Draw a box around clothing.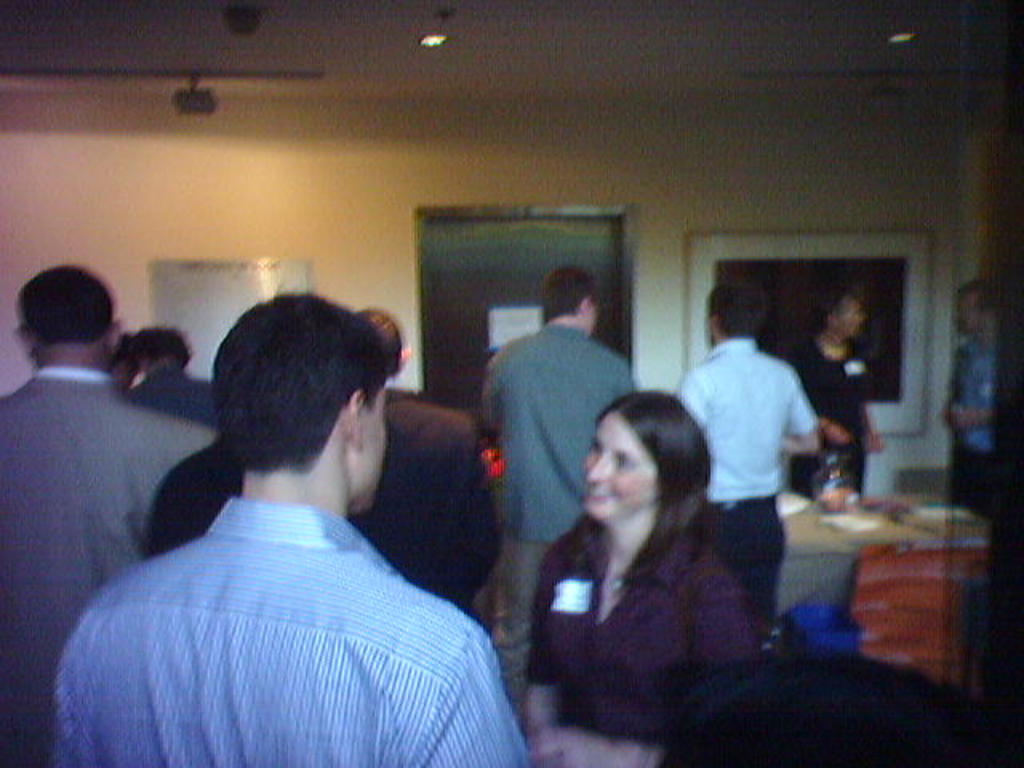
{"x1": 950, "y1": 336, "x2": 1002, "y2": 520}.
